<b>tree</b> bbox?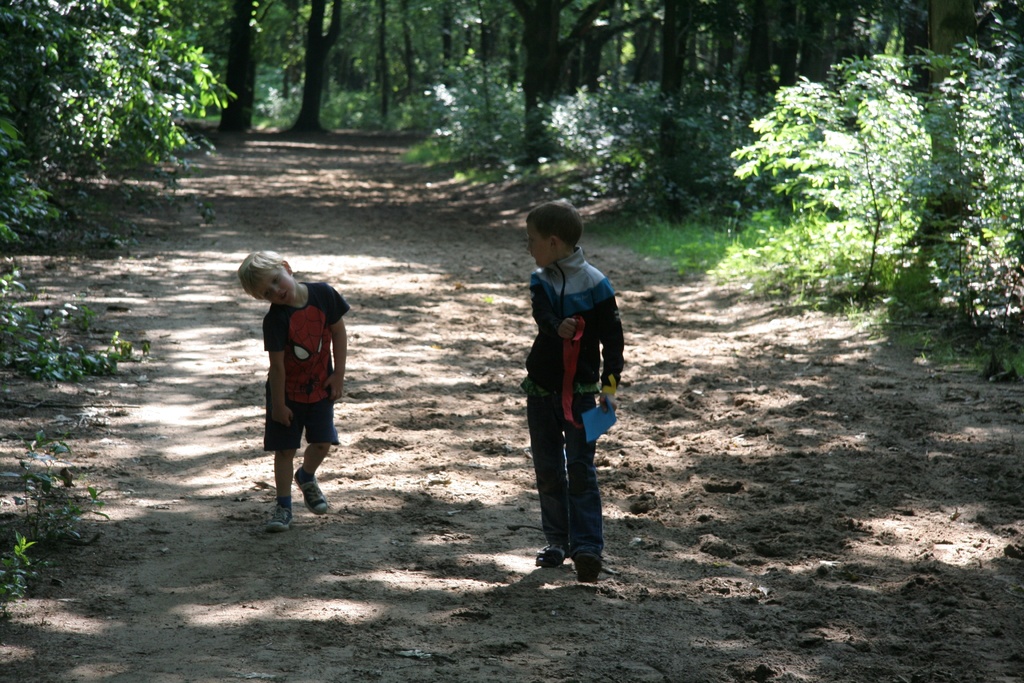
crop(360, 0, 396, 129)
